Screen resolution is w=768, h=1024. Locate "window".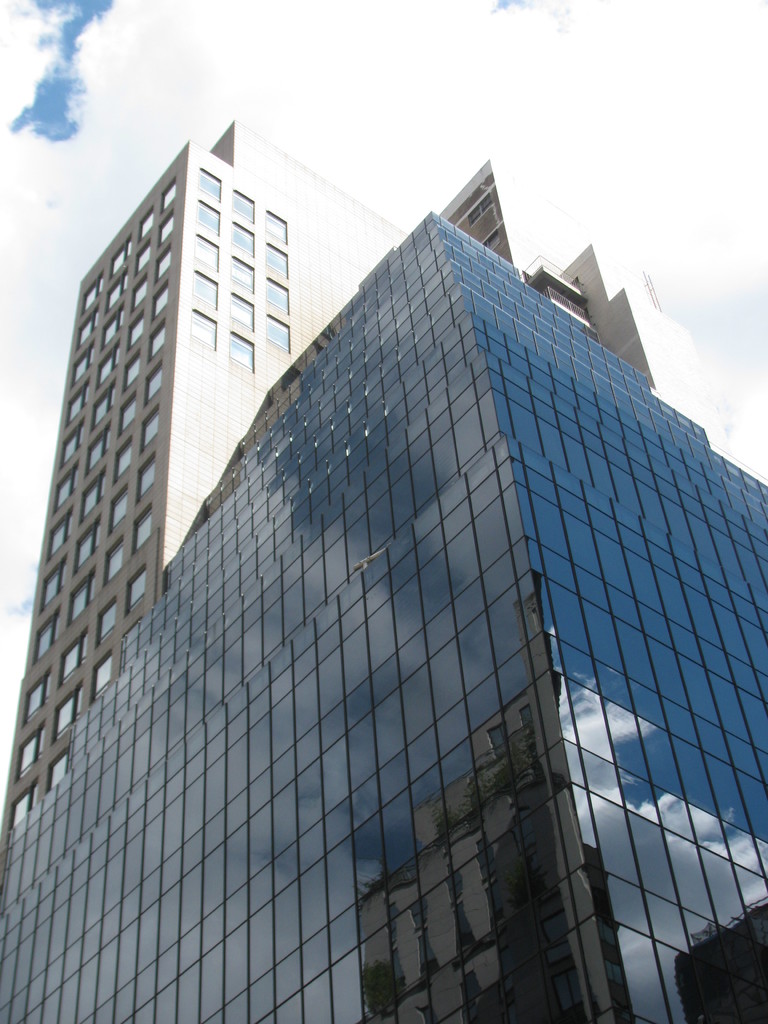
<region>58, 417, 83, 468</region>.
